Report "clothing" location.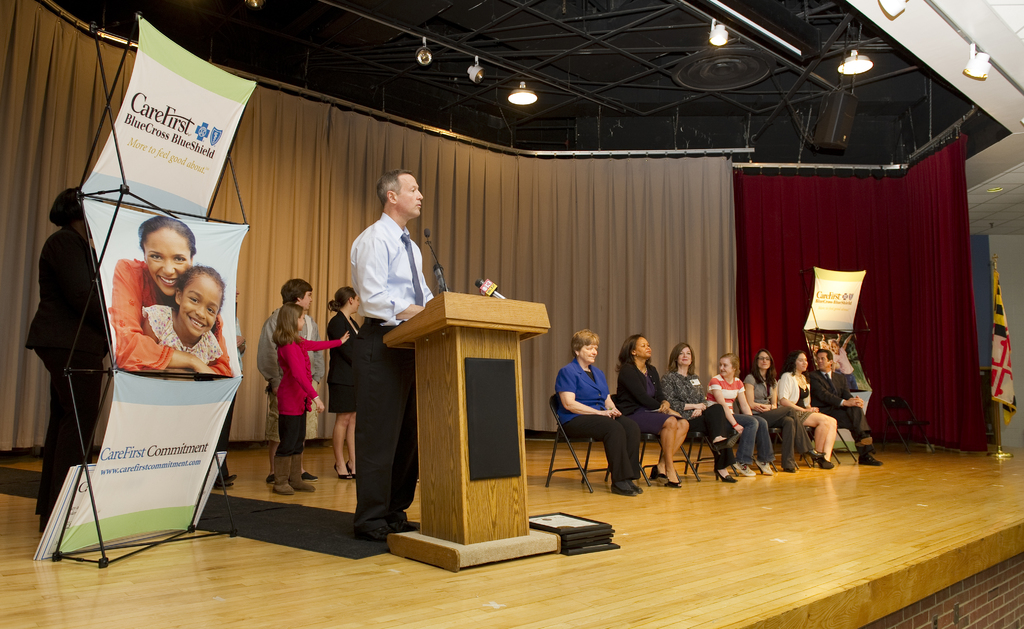
Report: [776,368,814,426].
